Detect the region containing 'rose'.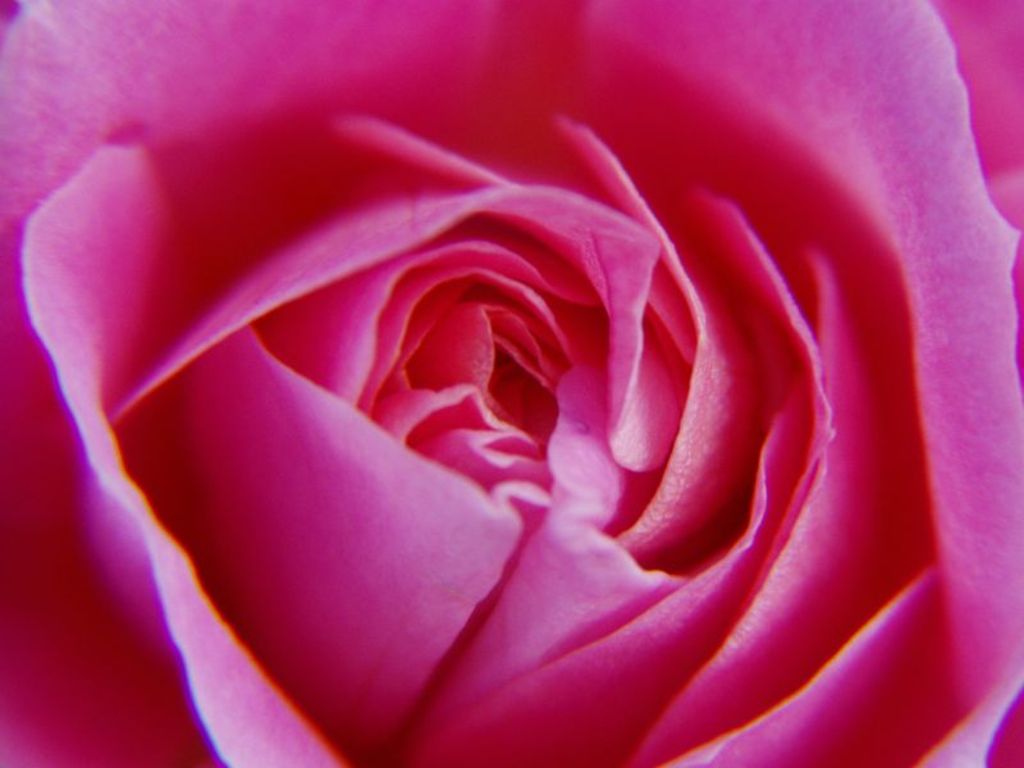
box=[0, 0, 1023, 767].
